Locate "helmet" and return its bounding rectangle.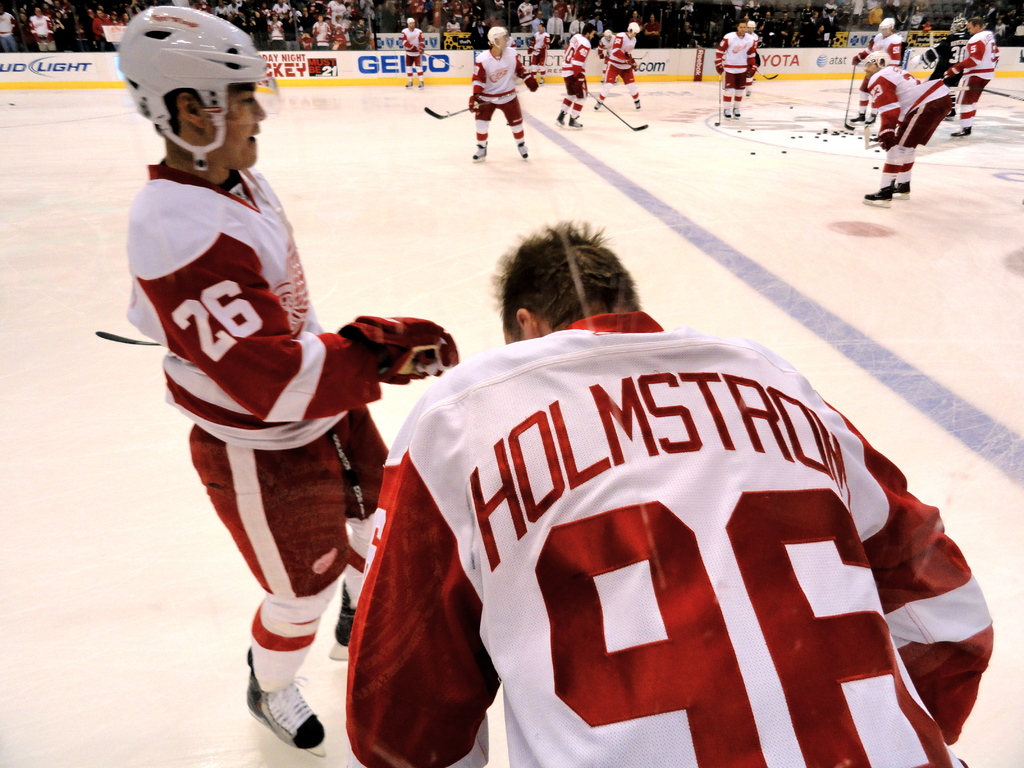
x1=865, y1=52, x2=884, y2=70.
